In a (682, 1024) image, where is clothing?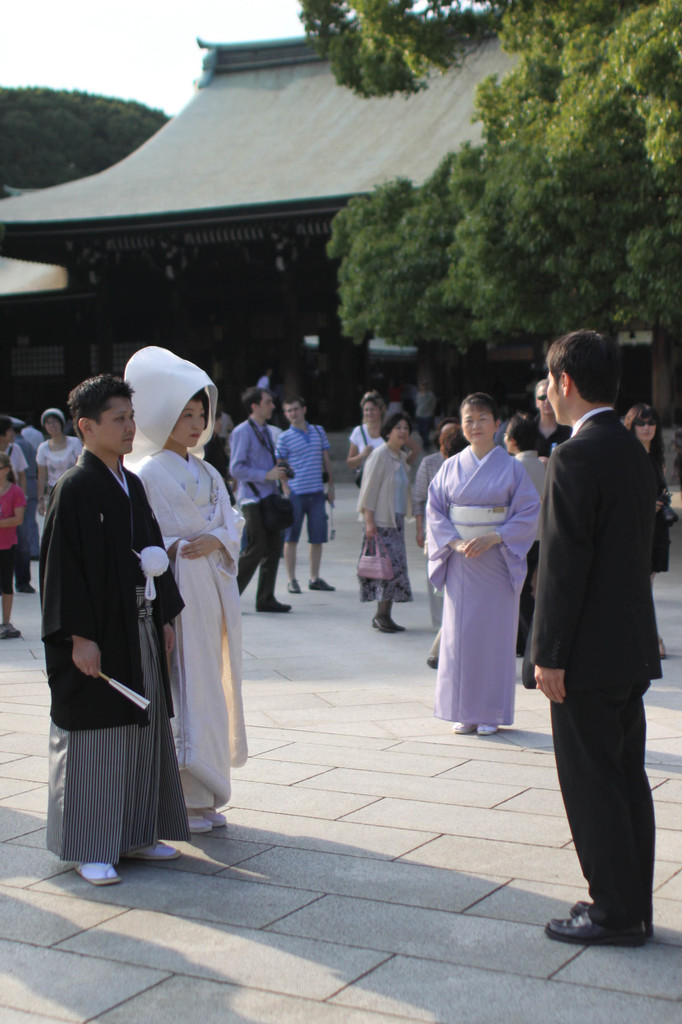
select_region(351, 426, 381, 458).
